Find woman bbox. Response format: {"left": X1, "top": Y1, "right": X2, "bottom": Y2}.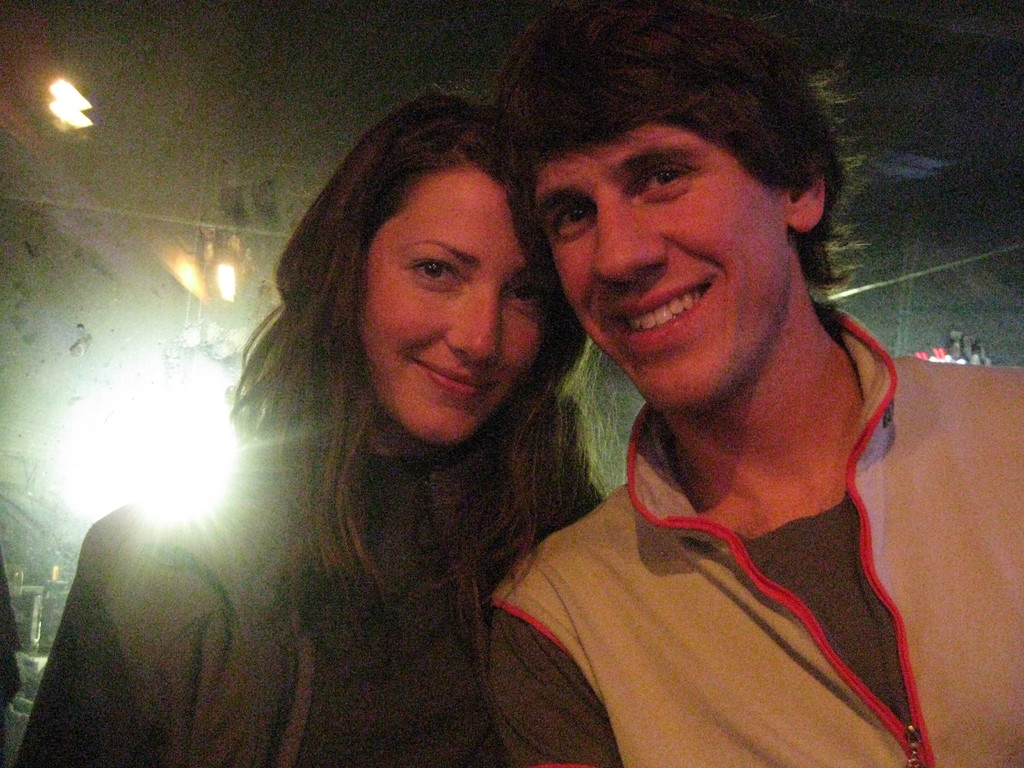
{"left": 0, "top": 70, "right": 620, "bottom": 767}.
